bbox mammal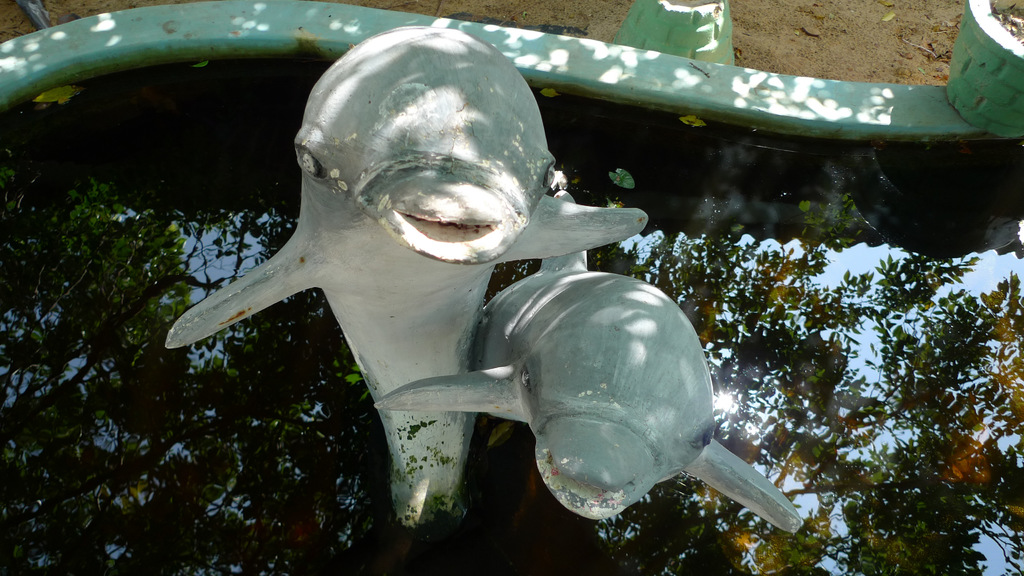
[164,24,649,525]
